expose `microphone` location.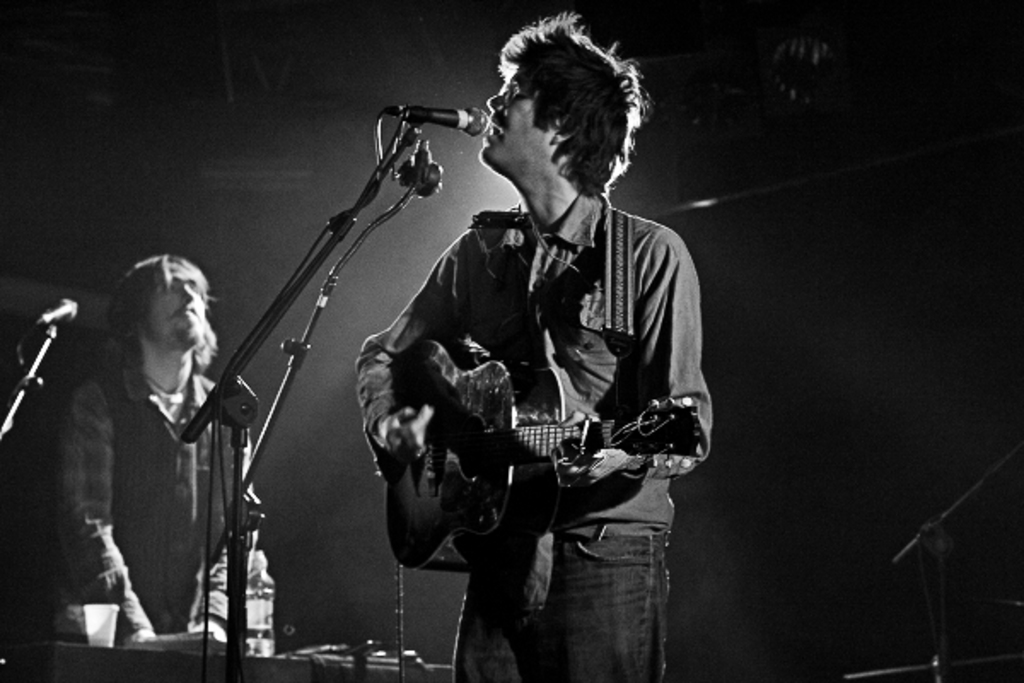
Exposed at <box>34,297,79,324</box>.
